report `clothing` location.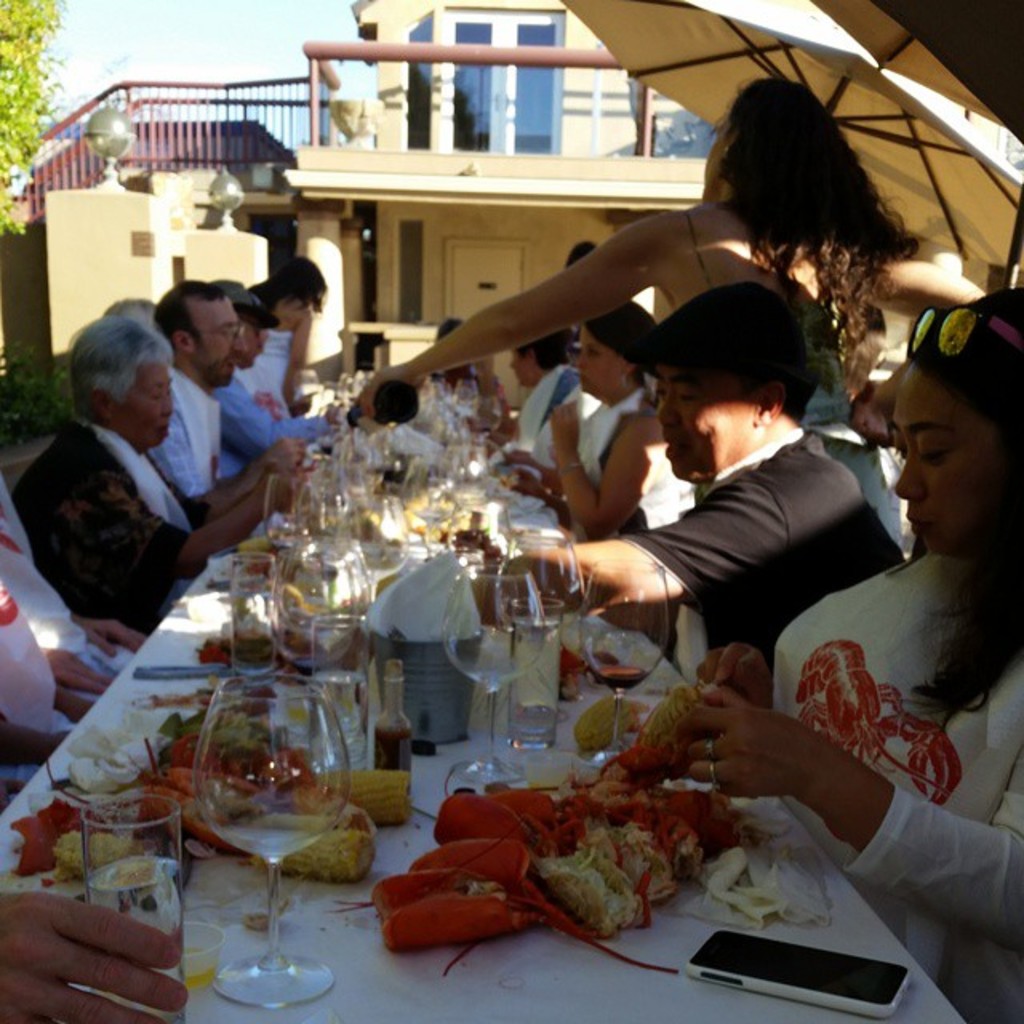
Report: 686/202/909/558.
